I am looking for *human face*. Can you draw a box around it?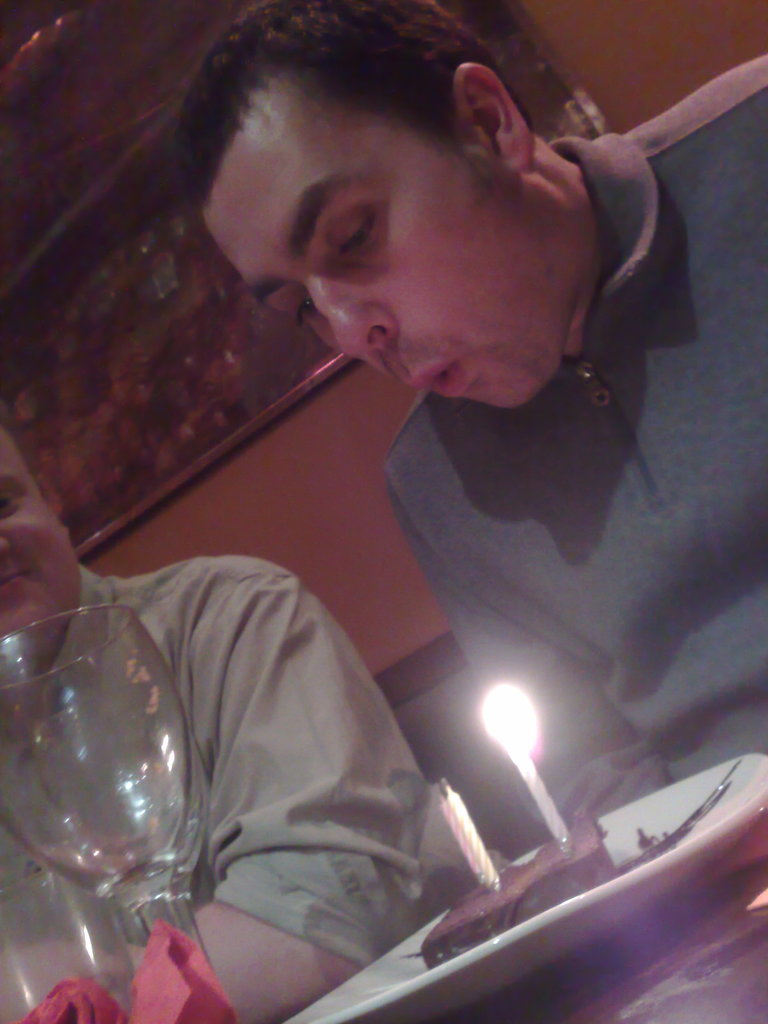
Sure, the bounding box is bbox=[0, 427, 80, 666].
